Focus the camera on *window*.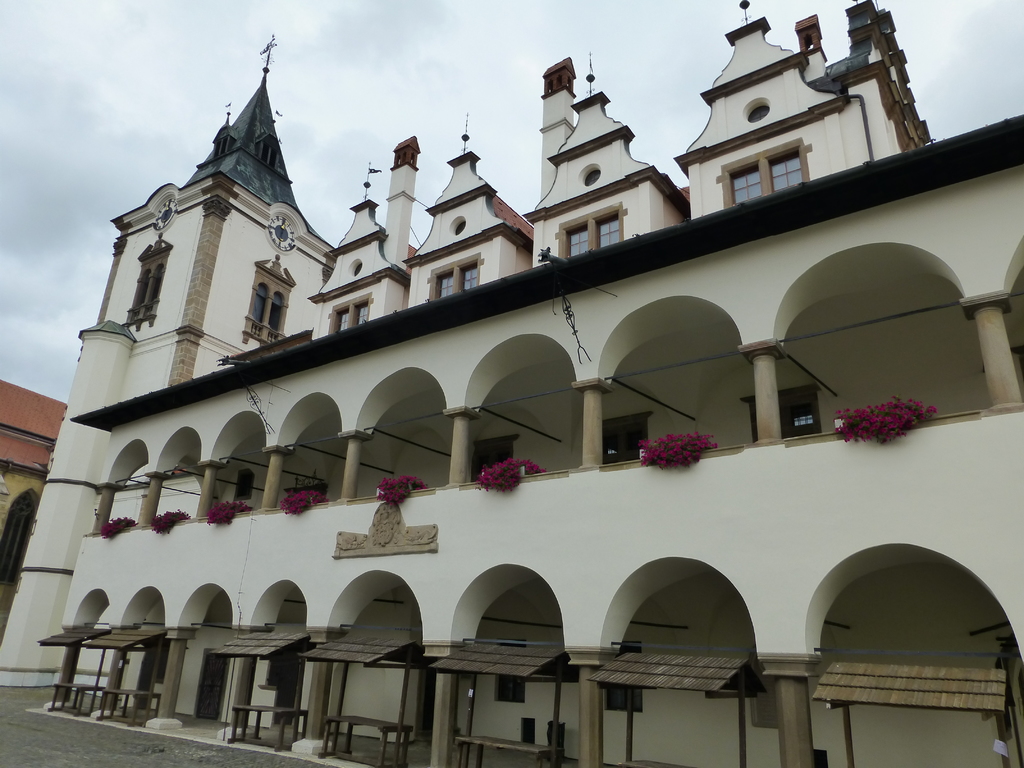
Focus region: 255/271/281/342.
